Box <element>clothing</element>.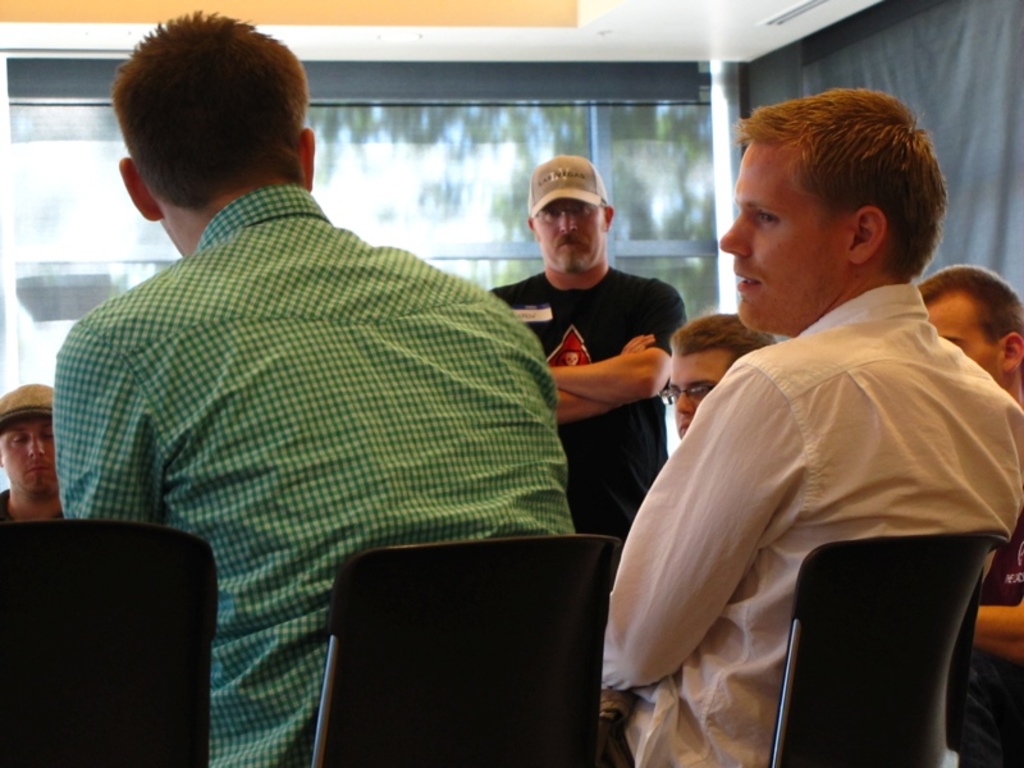
[x1=978, y1=479, x2=1023, y2=767].
